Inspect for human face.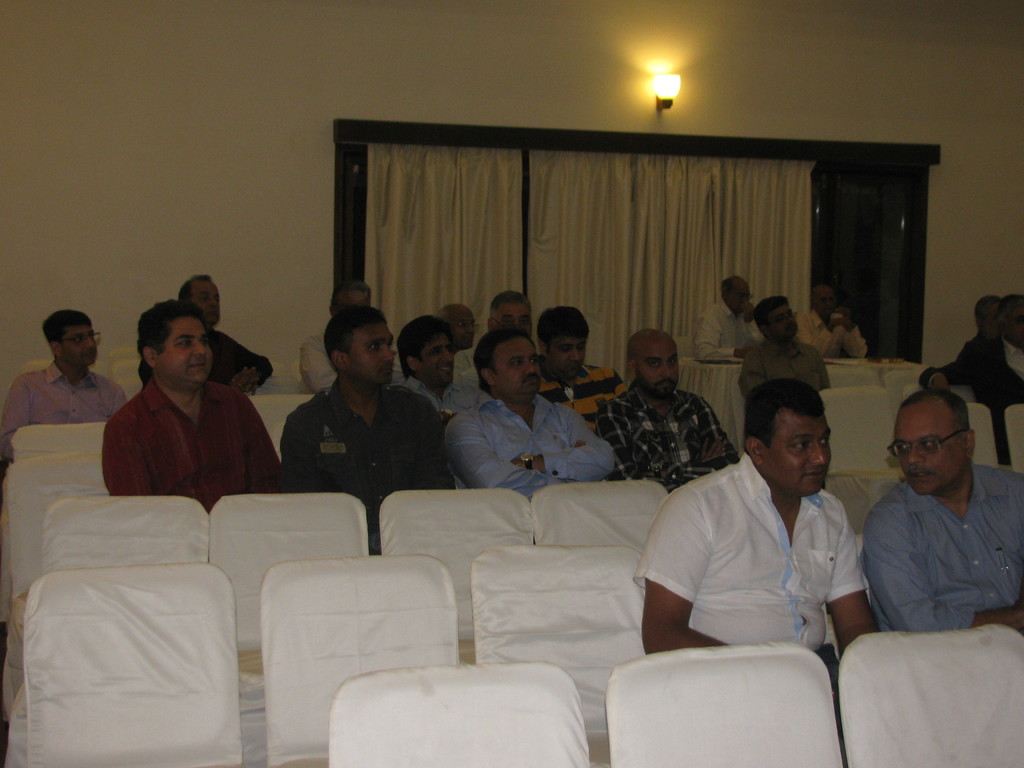
Inspection: rect(415, 339, 454, 392).
